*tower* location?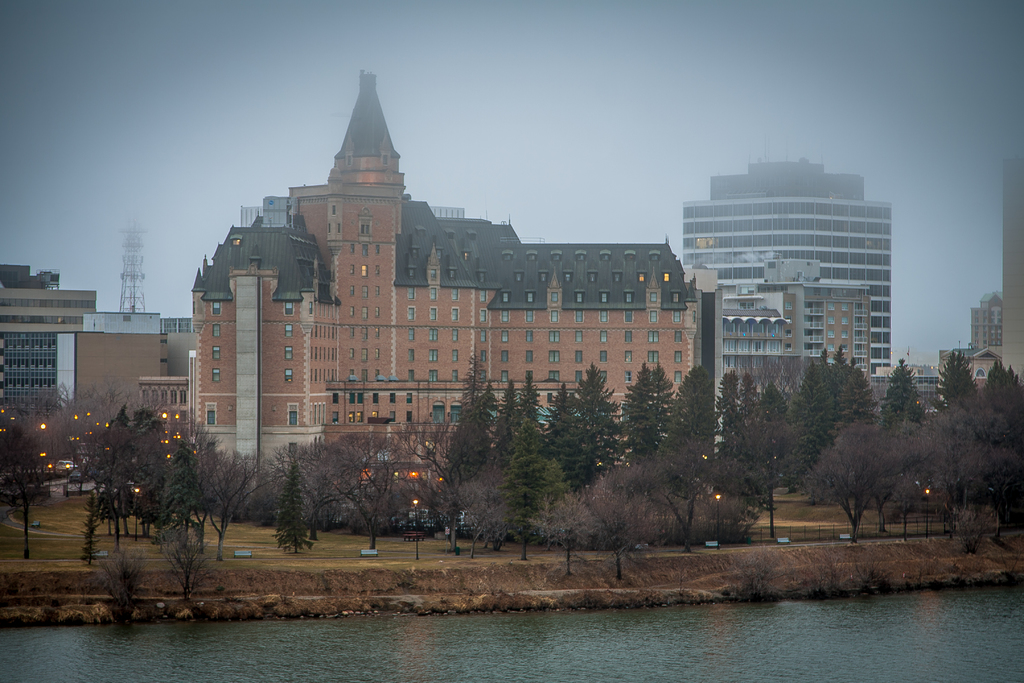
{"x1": 119, "y1": 208, "x2": 159, "y2": 315}
